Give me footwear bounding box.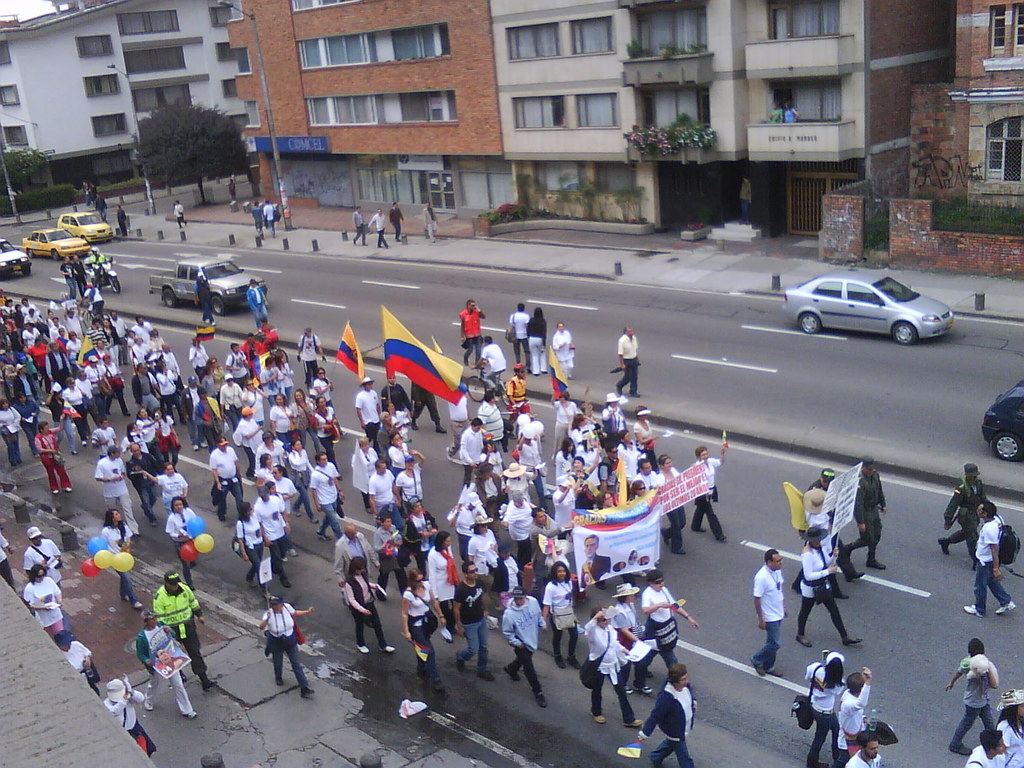
454/662/466/670.
